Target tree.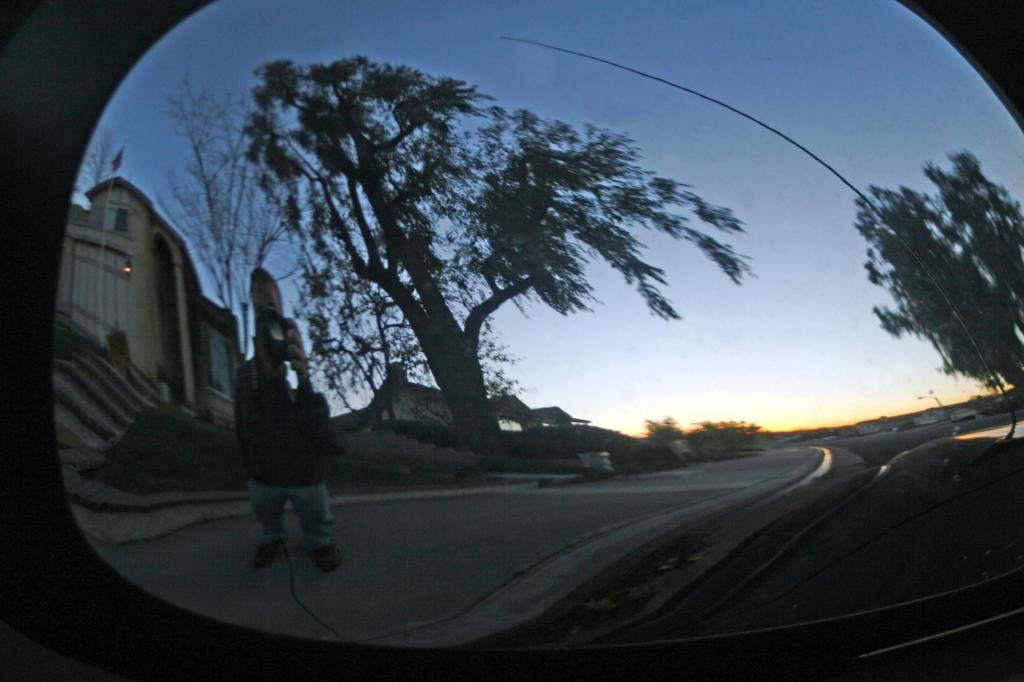
Target region: region(148, 71, 269, 325).
